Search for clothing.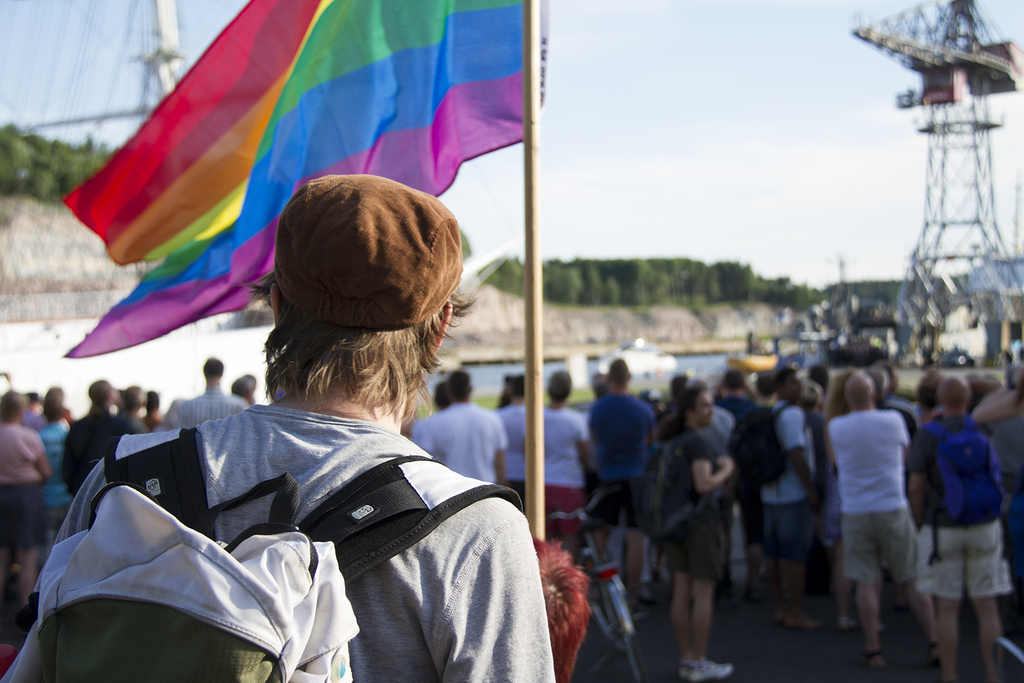
Found at box(761, 410, 815, 550).
